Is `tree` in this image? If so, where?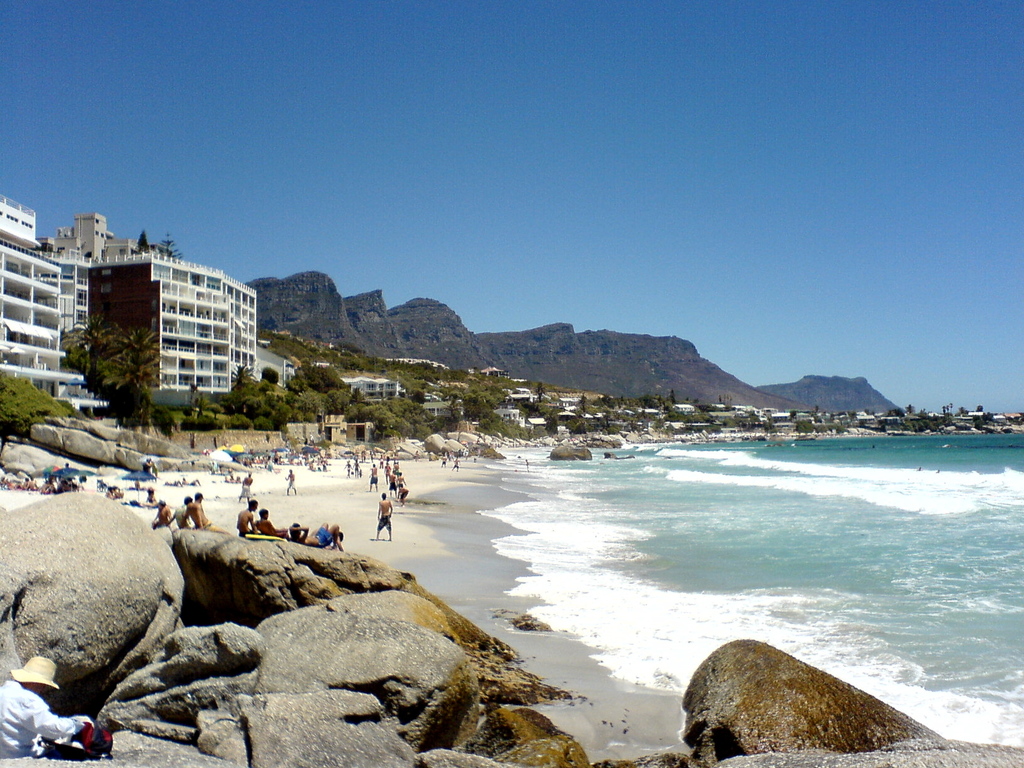
Yes, at Rect(669, 388, 677, 404).
